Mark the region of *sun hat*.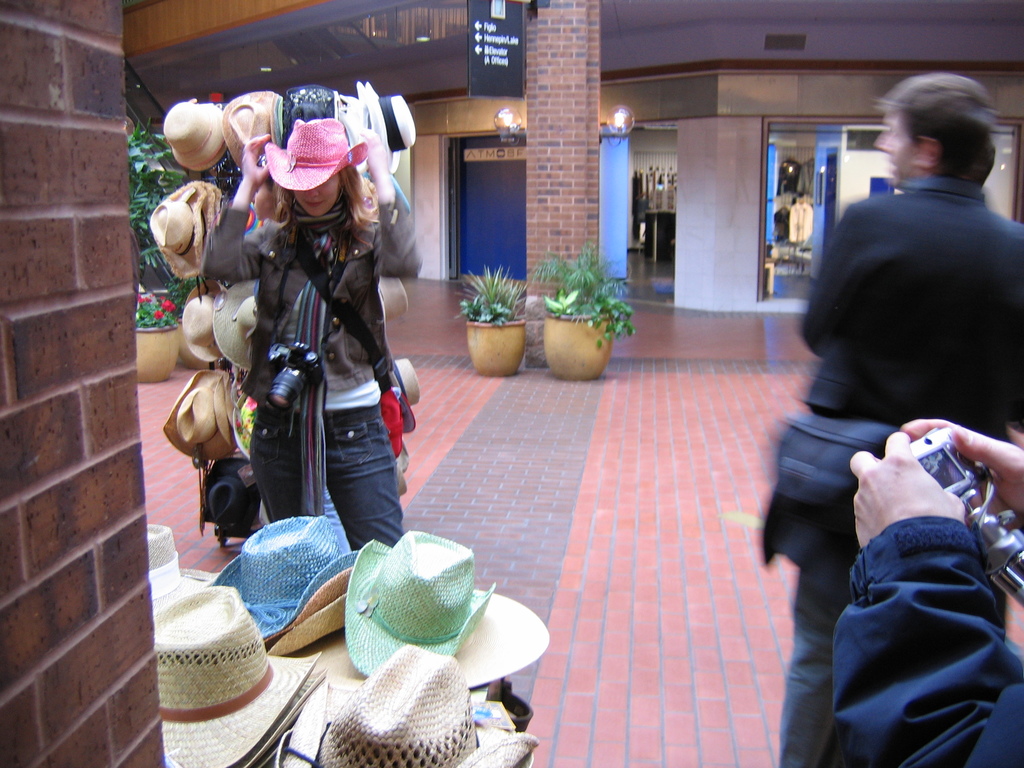
Region: region(348, 529, 499, 687).
